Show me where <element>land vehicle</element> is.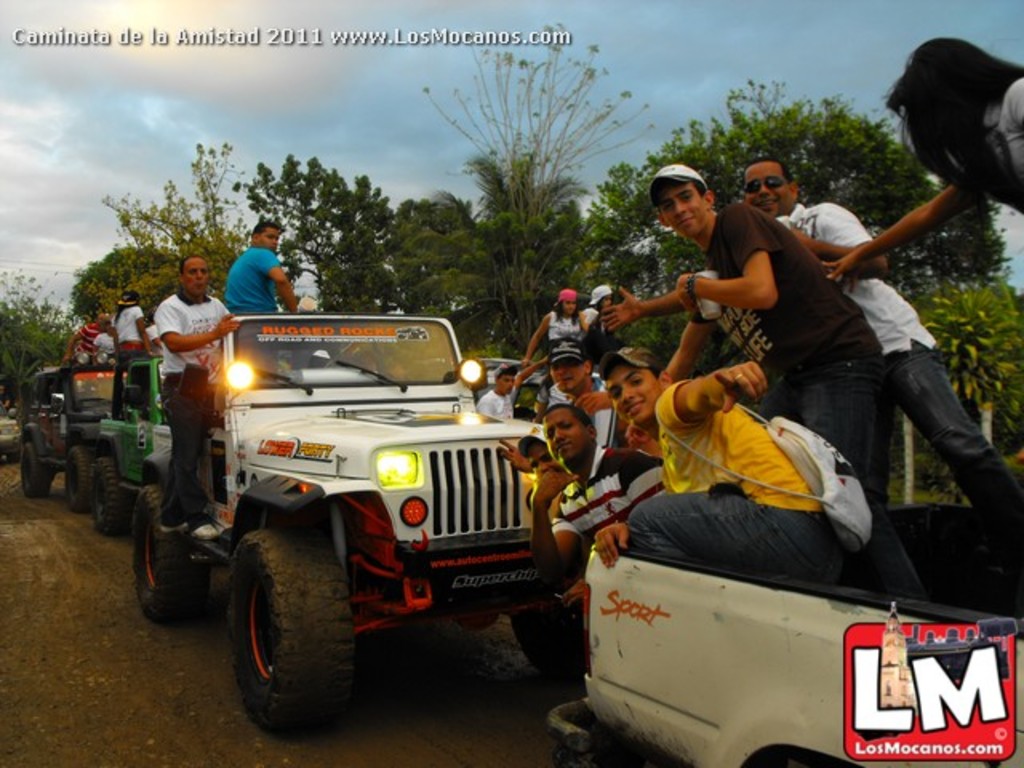
<element>land vehicle</element> is at {"x1": 152, "y1": 301, "x2": 581, "y2": 736}.
